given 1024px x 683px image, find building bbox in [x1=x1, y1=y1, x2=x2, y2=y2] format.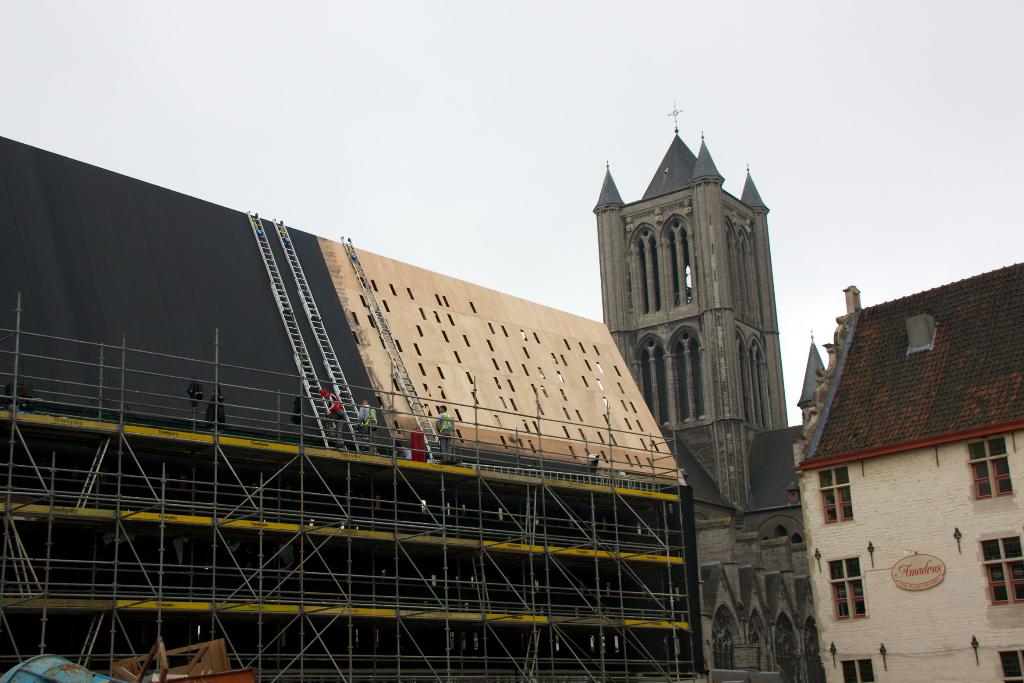
[x1=797, y1=257, x2=1023, y2=682].
